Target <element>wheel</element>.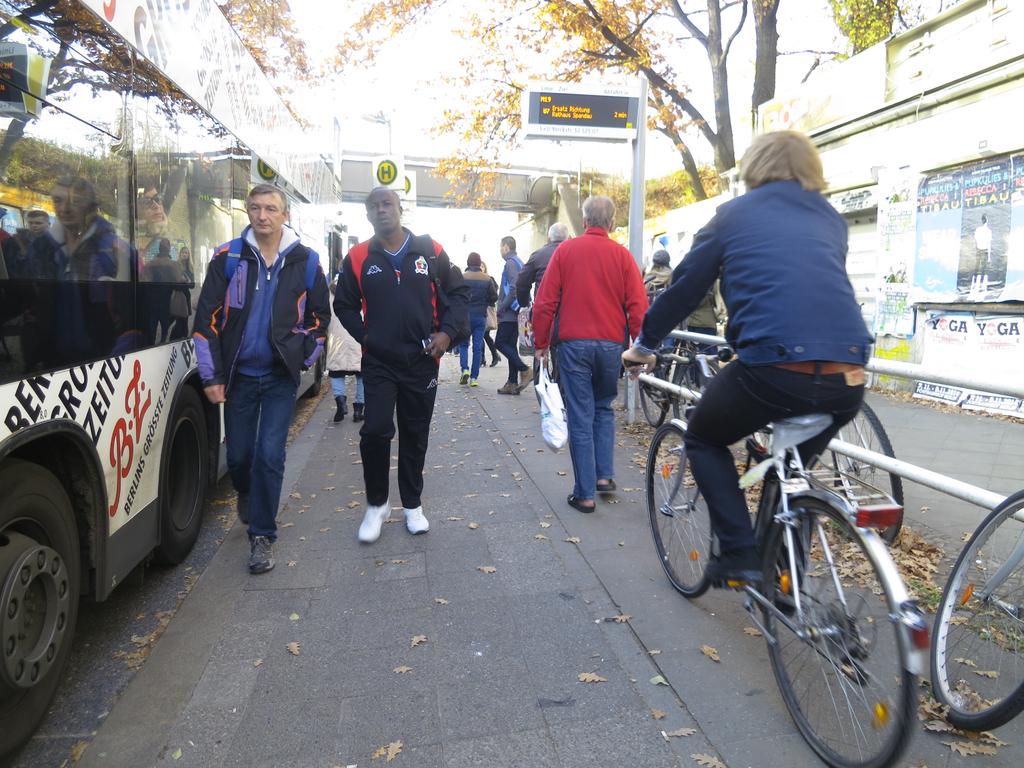
Target region: locate(923, 487, 1023, 736).
